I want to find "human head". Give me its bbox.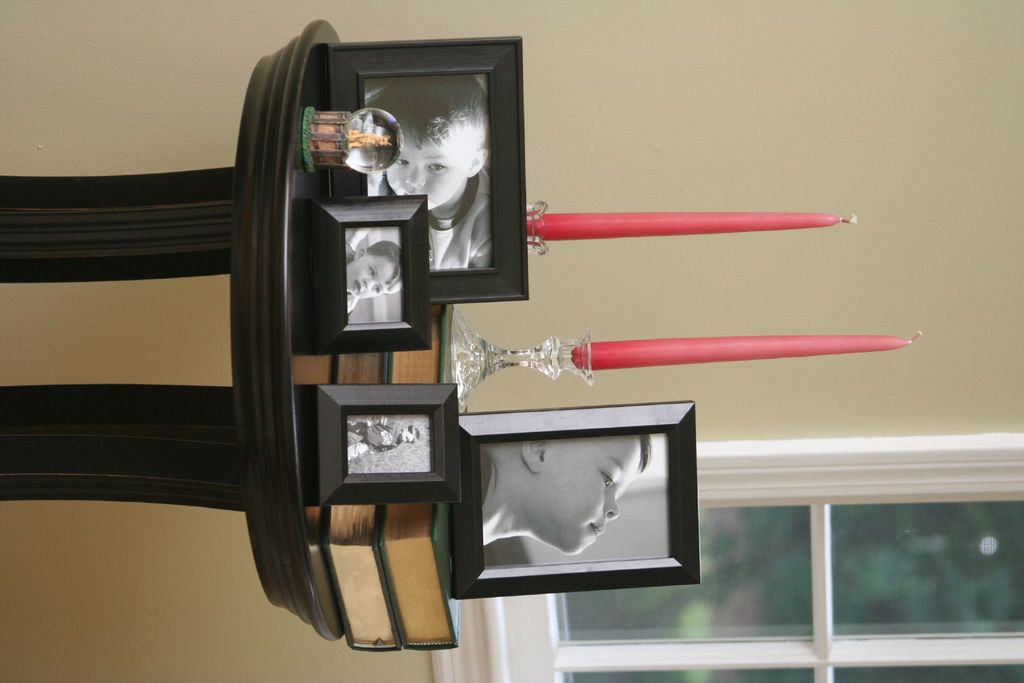
select_region(399, 427, 420, 442).
